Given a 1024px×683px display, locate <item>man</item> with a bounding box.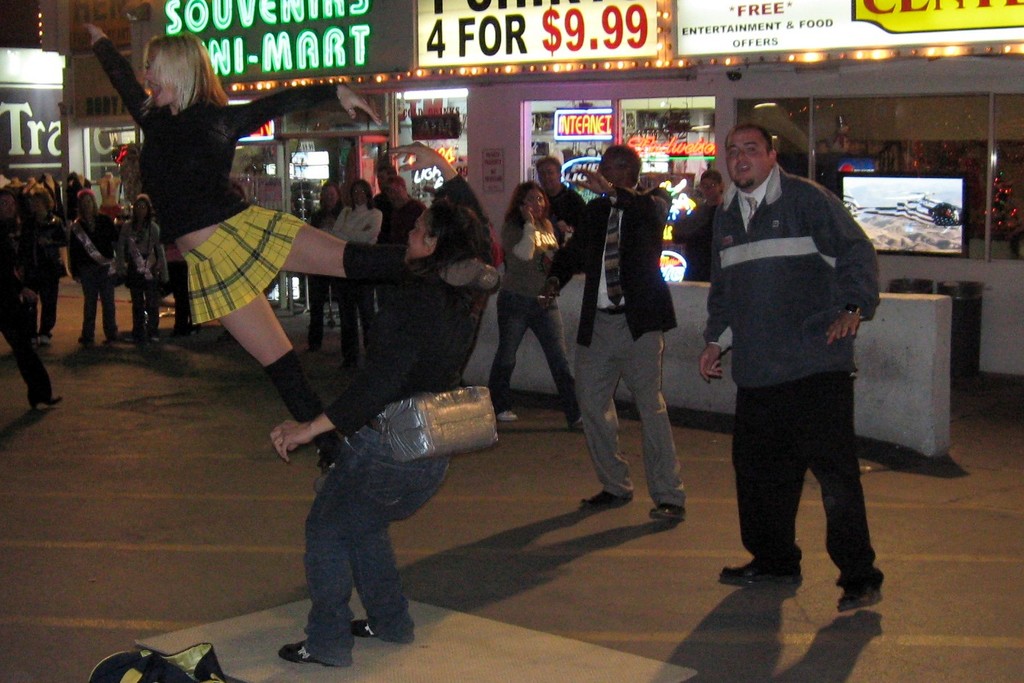
Located: [x1=535, y1=157, x2=591, y2=264].
